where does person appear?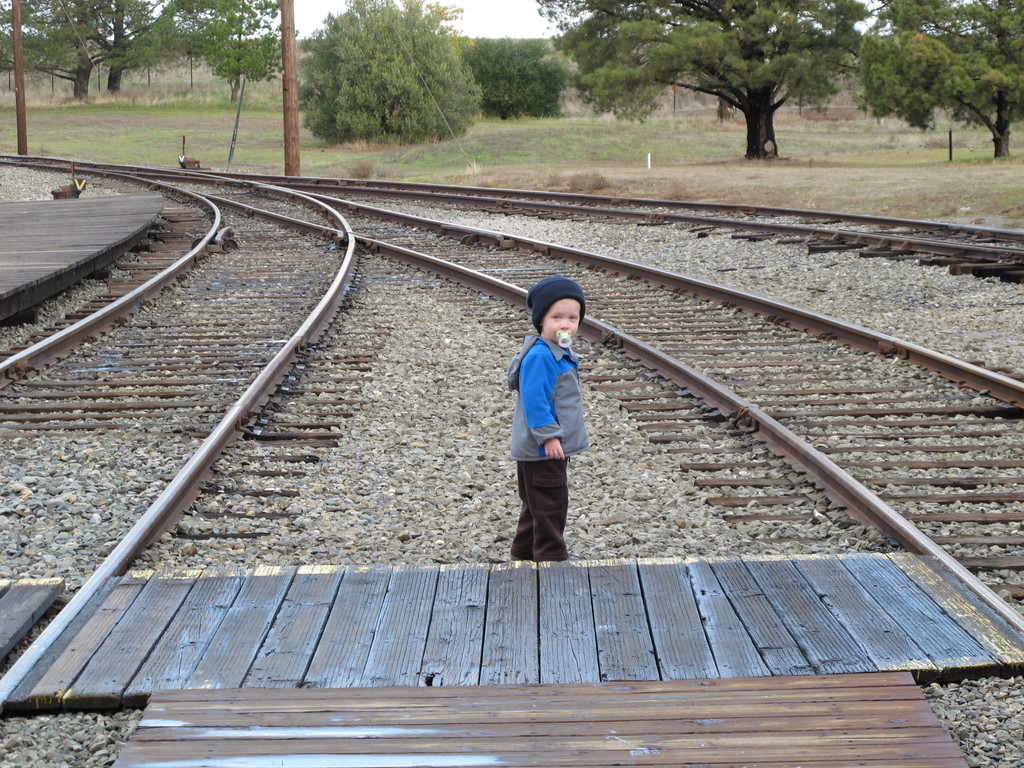
Appears at region(500, 271, 597, 578).
